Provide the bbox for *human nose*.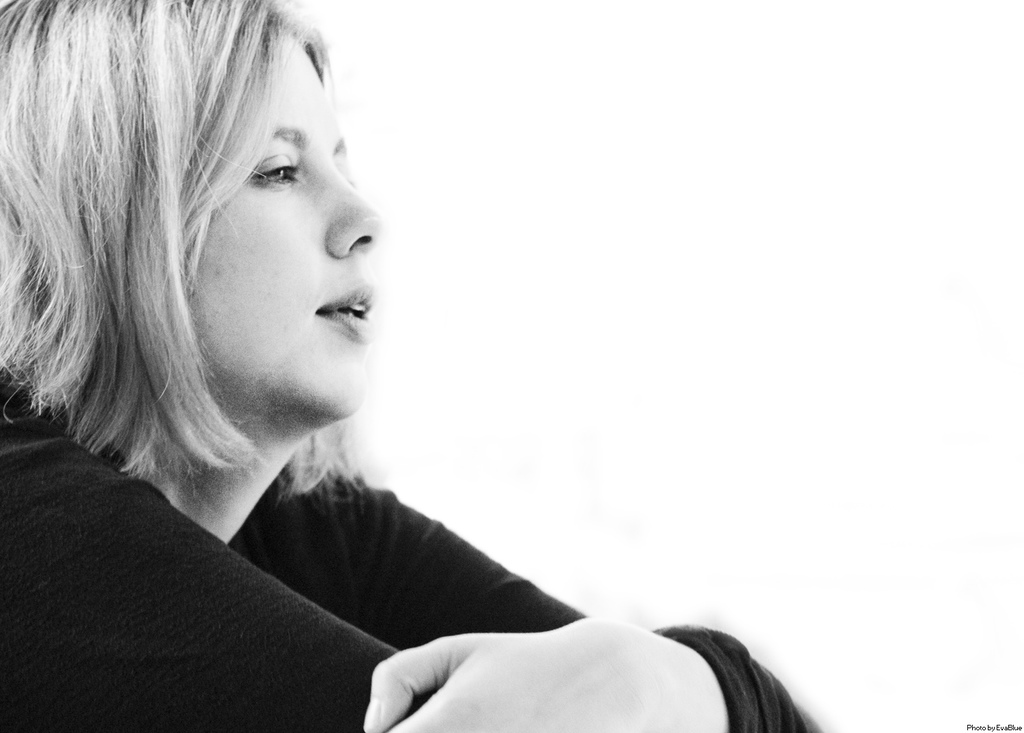
[left=325, top=164, right=380, bottom=257].
